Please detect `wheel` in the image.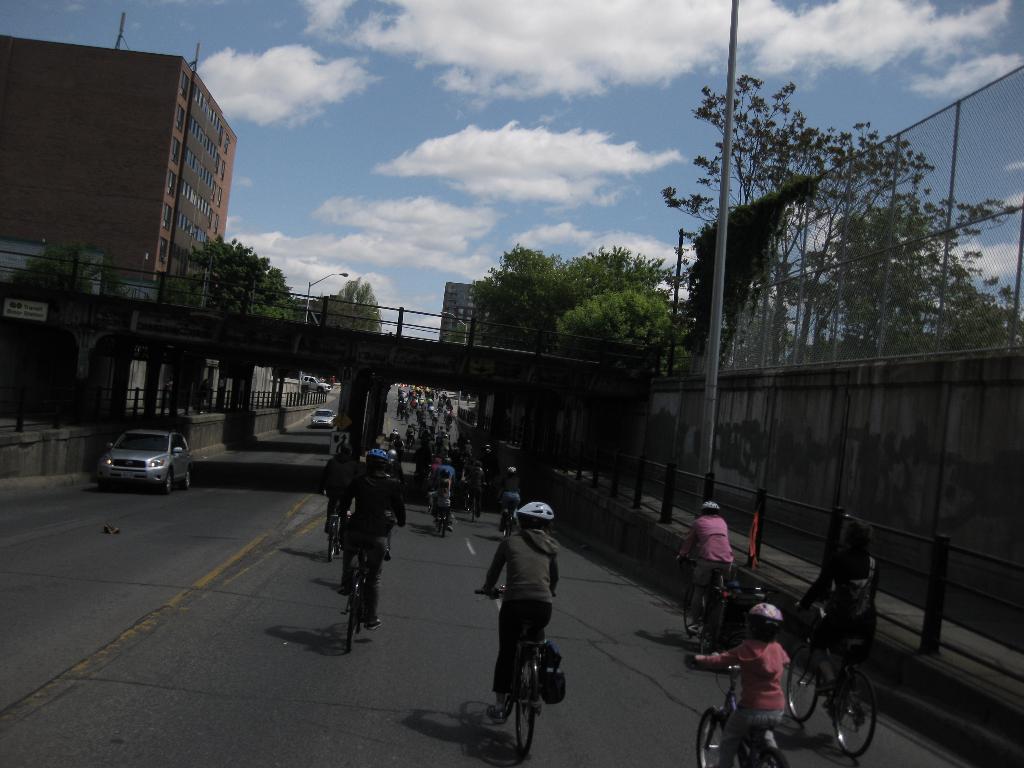
locate(695, 706, 721, 767).
